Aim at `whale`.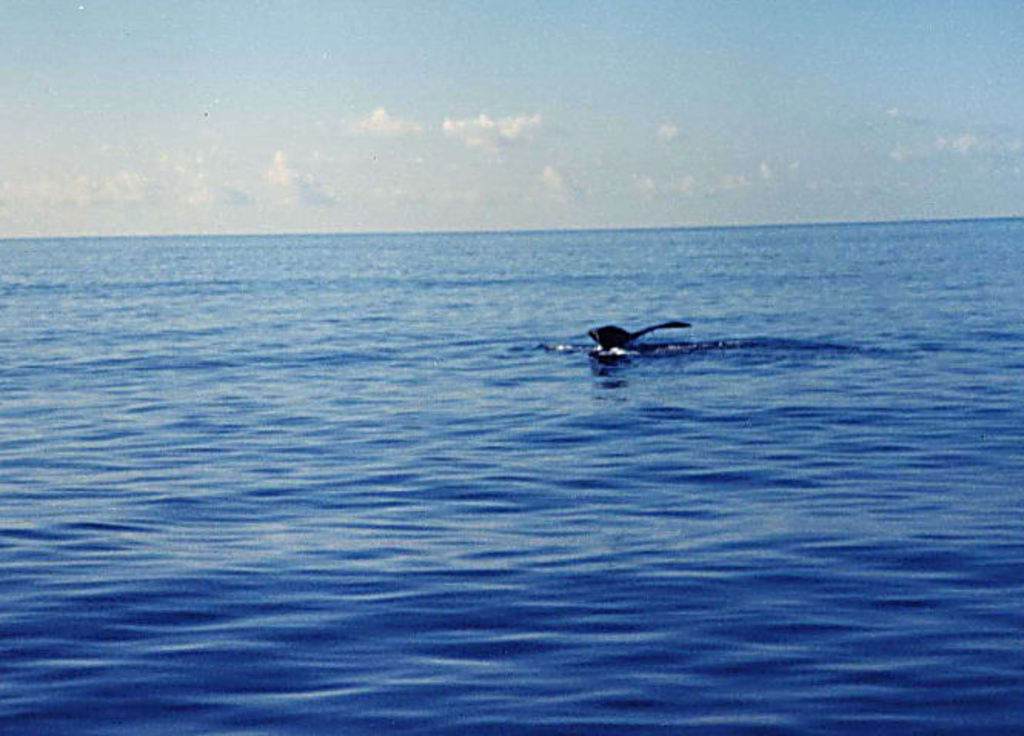
Aimed at [x1=590, y1=323, x2=691, y2=353].
